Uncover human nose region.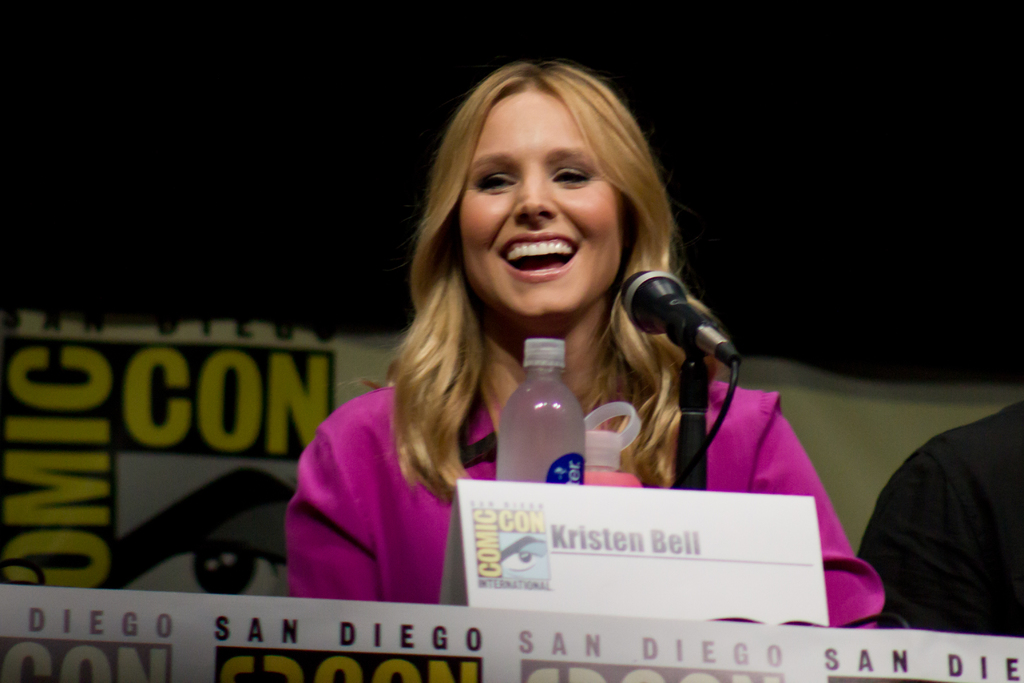
Uncovered: box(508, 165, 561, 221).
